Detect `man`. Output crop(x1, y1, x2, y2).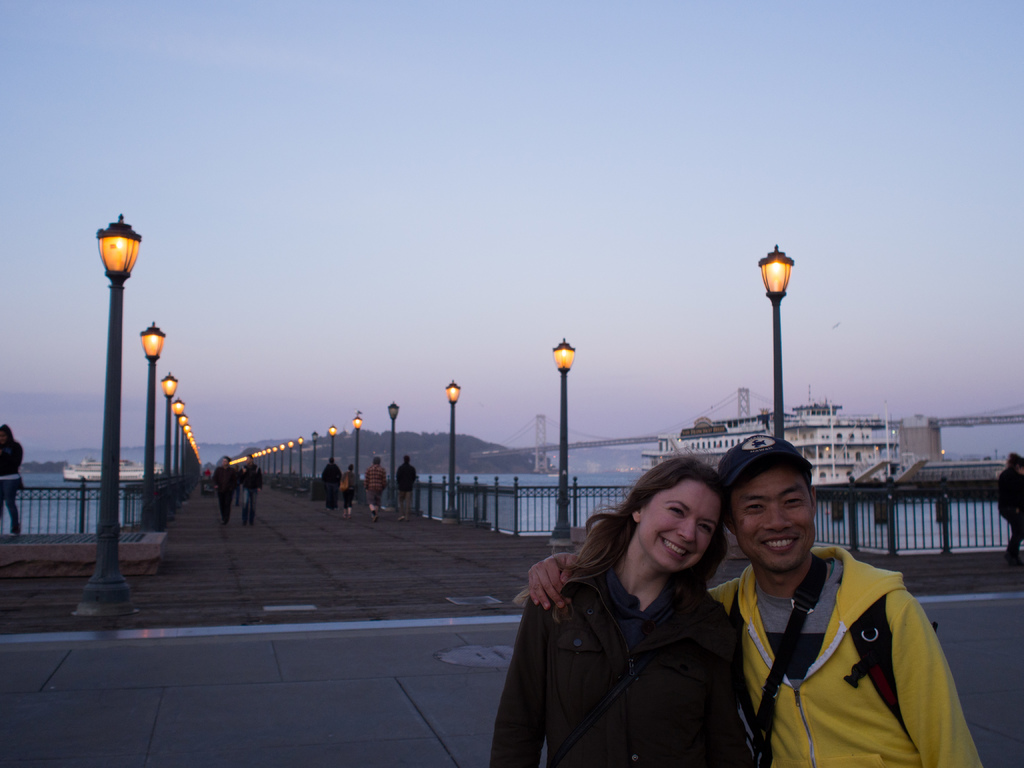
crop(524, 435, 982, 767).
